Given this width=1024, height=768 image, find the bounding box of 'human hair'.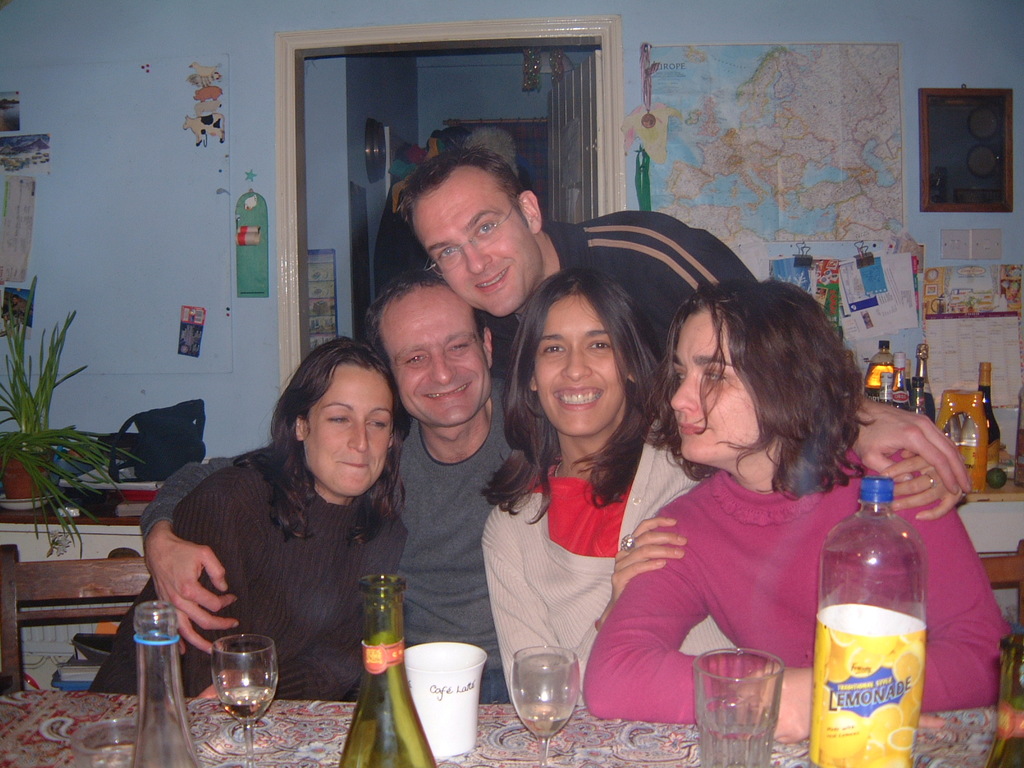
box(657, 276, 880, 507).
